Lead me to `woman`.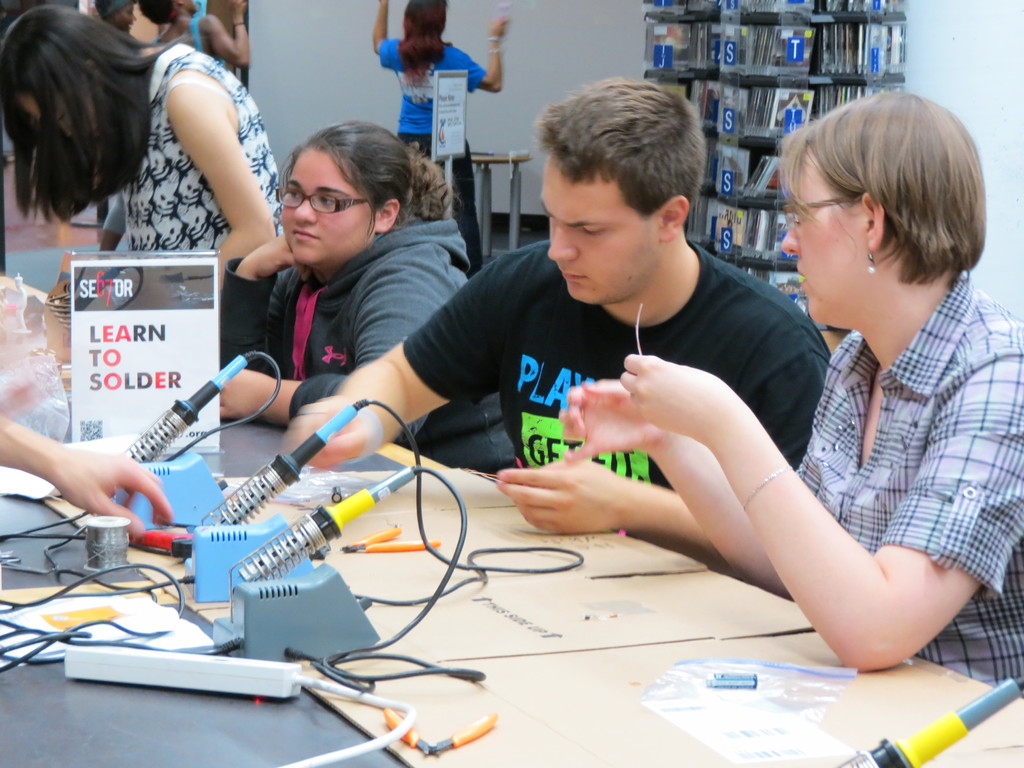
Lead to (372,0,504,276).
